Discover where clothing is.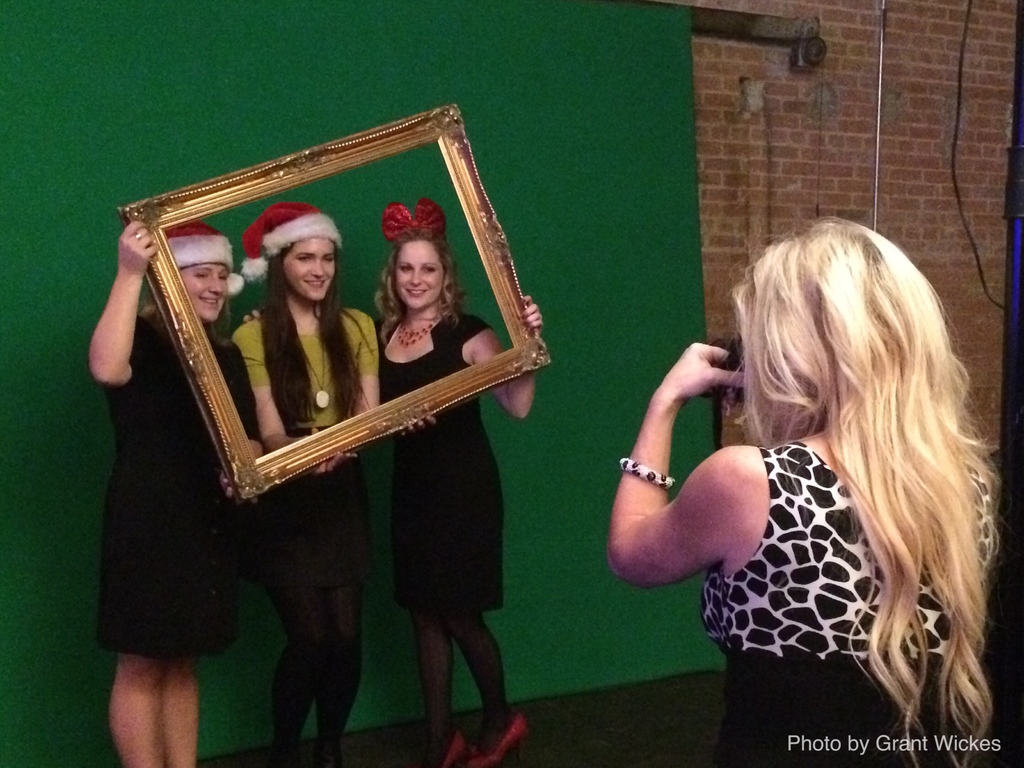
Discovered at [230,305,391,584].
